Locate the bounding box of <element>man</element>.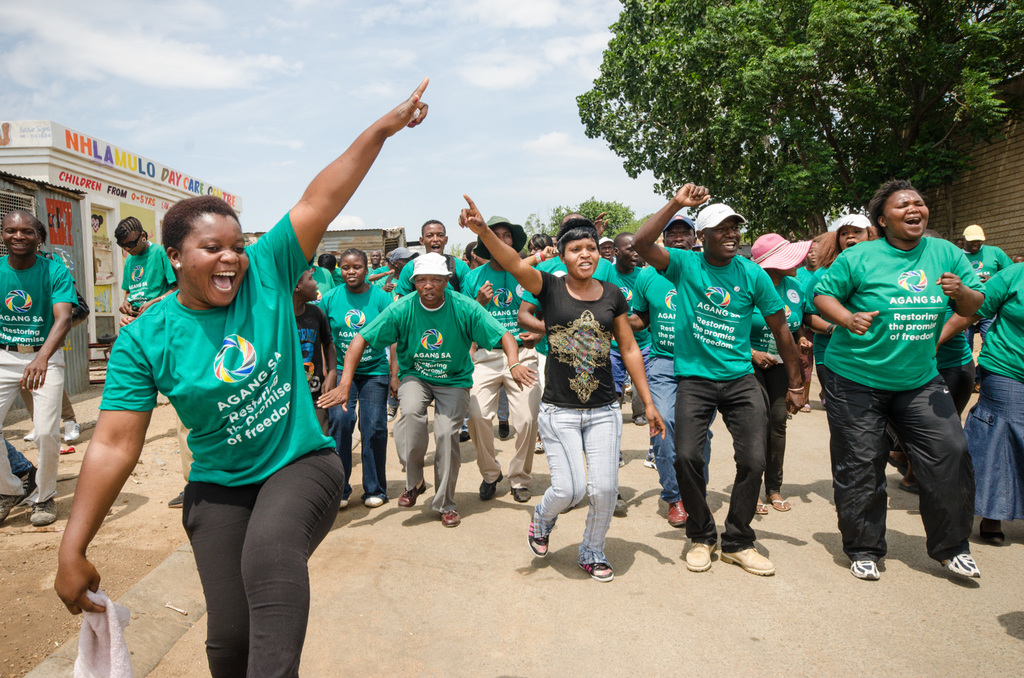
Bounding box: x1=468 y1=214 x2=536 y2=504.
